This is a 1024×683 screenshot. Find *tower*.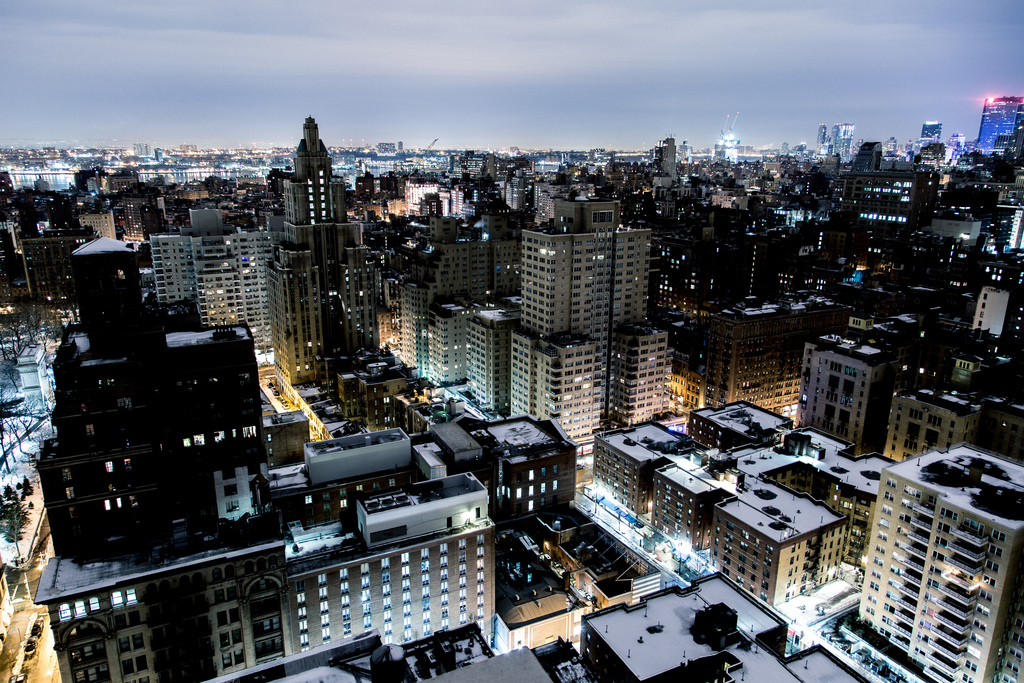
Bounding box: {"x1": 150, "y1": 234, "x2": 207, "y2": 310}.
